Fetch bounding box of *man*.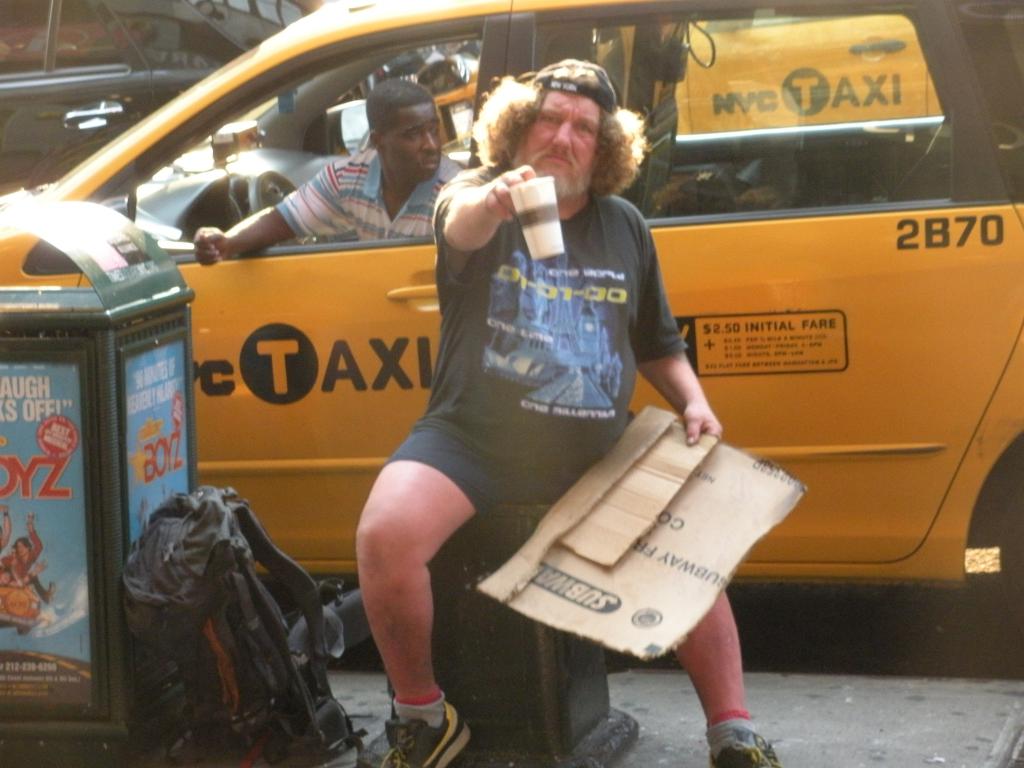
Bbox: x1=191, y1=70, x2=463, y2=271.
